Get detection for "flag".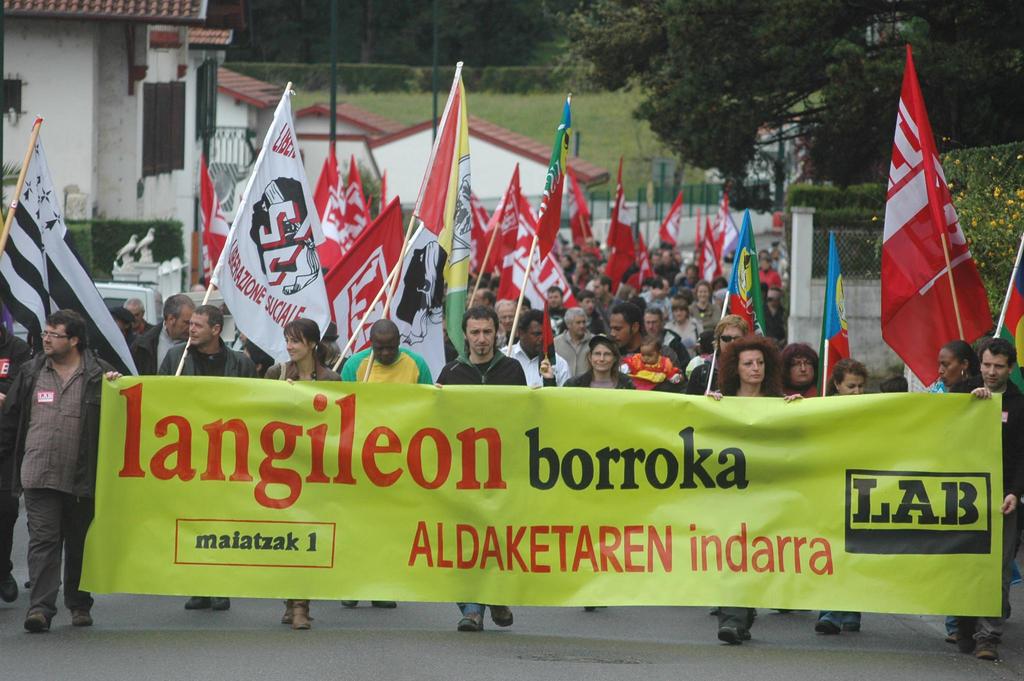
Detection: 192, 145, 231, 278.
